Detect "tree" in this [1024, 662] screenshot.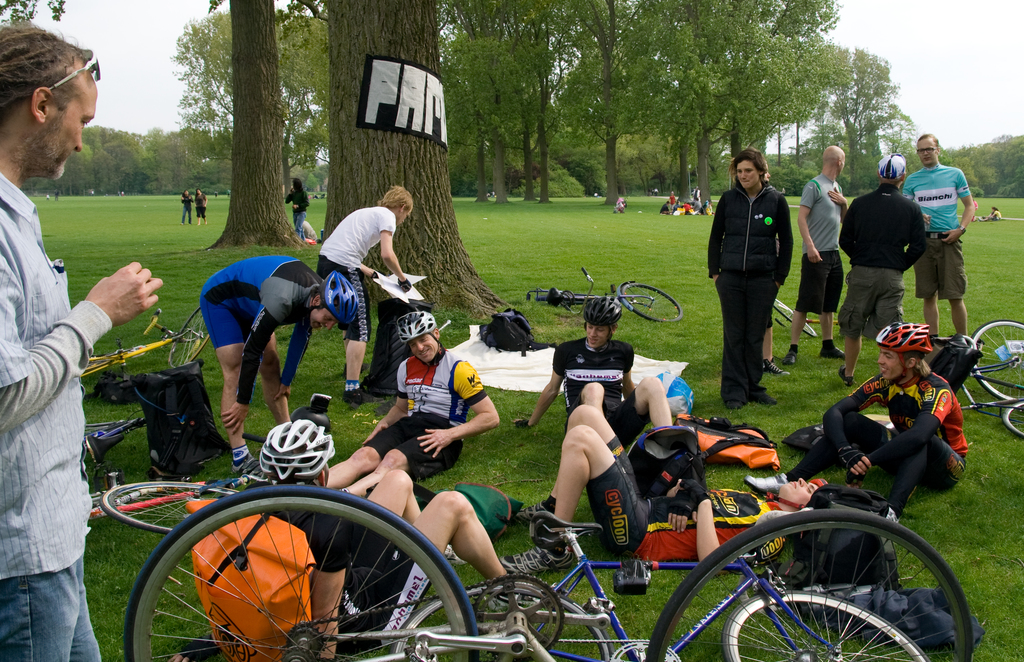
Detection: <region>173, 3, 330, 201</region>.
